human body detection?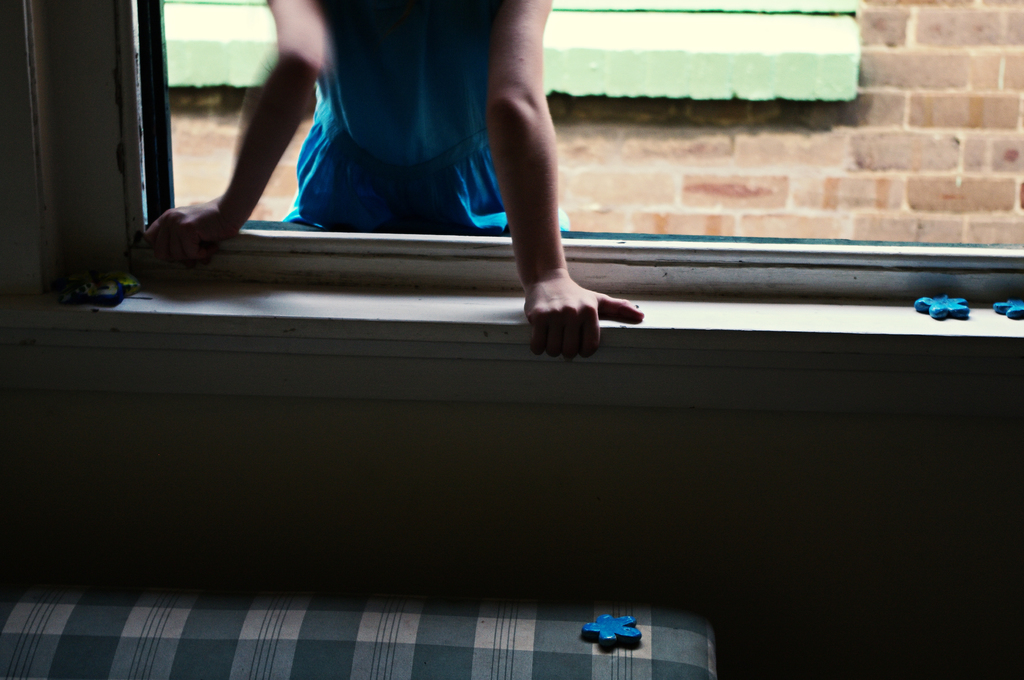
locate(130, 0, 643, 357)
